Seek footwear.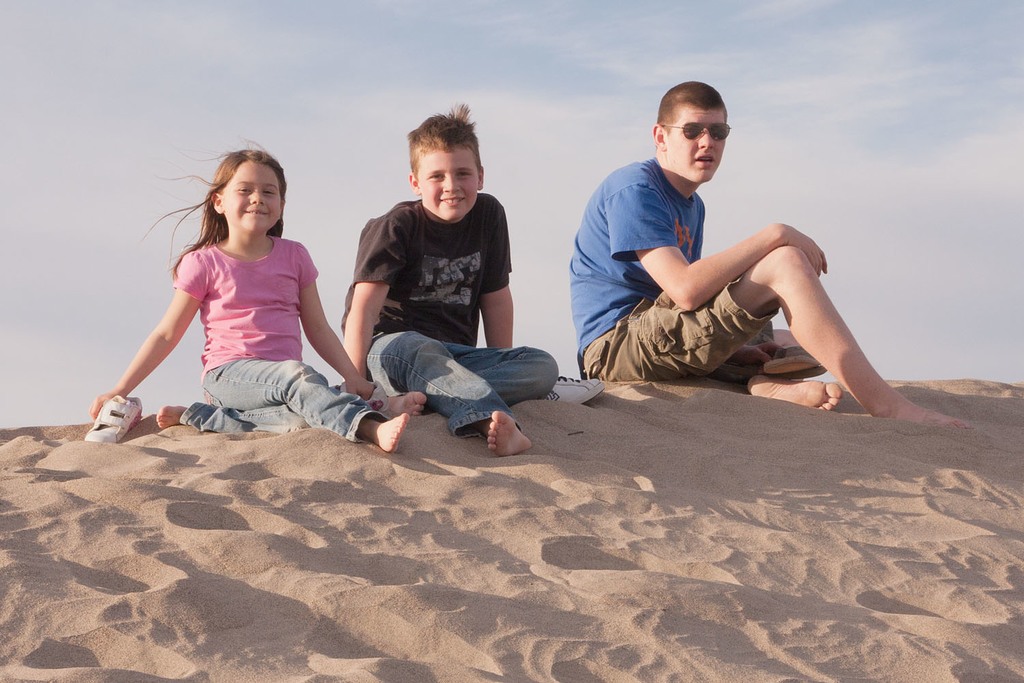
[77, 388, 142, 451].
